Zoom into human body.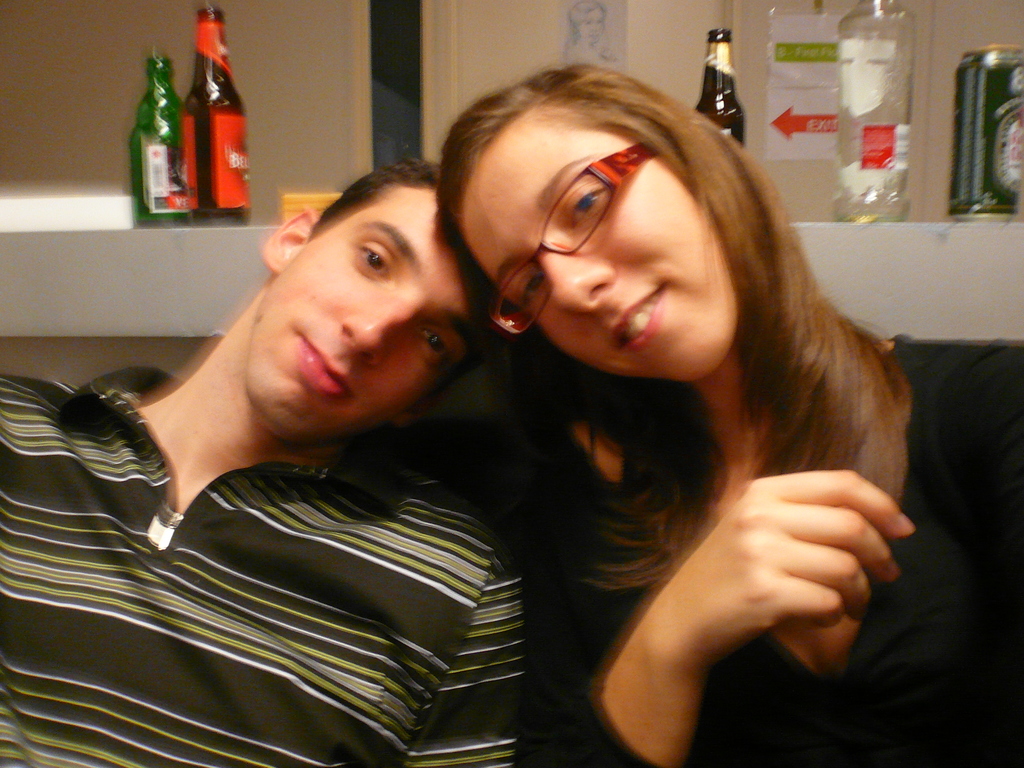
Zoom target: {"left": 27, "top": 115, "right": 630, "bottom": 748}.
